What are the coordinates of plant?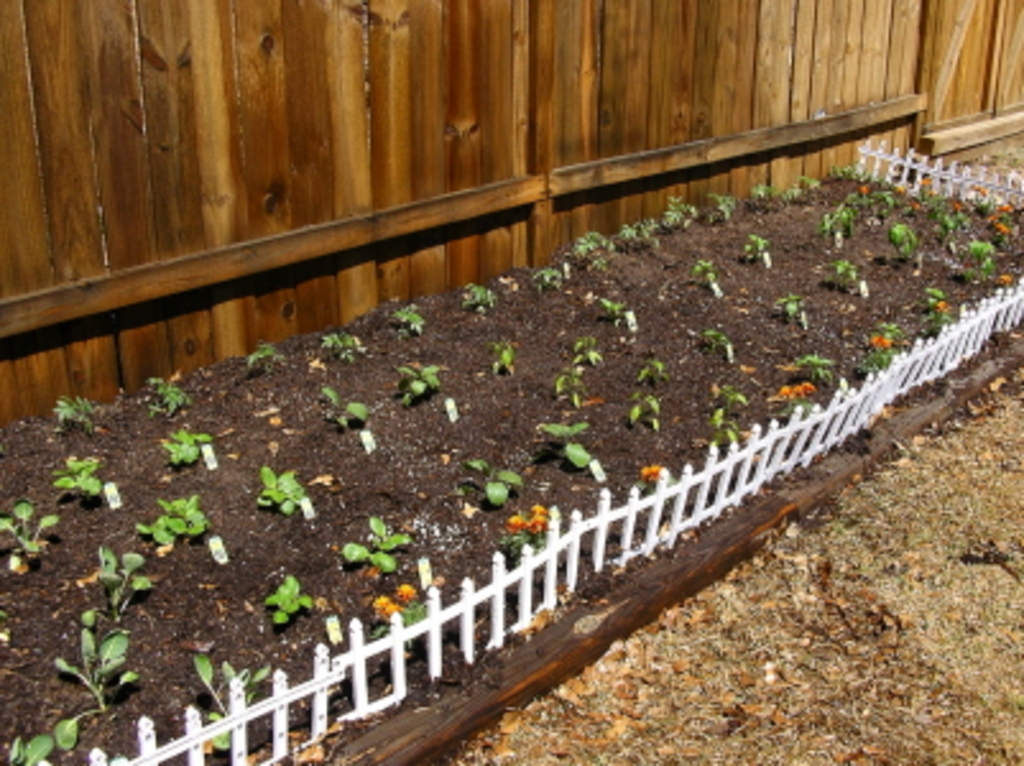
712/197/746/217.
